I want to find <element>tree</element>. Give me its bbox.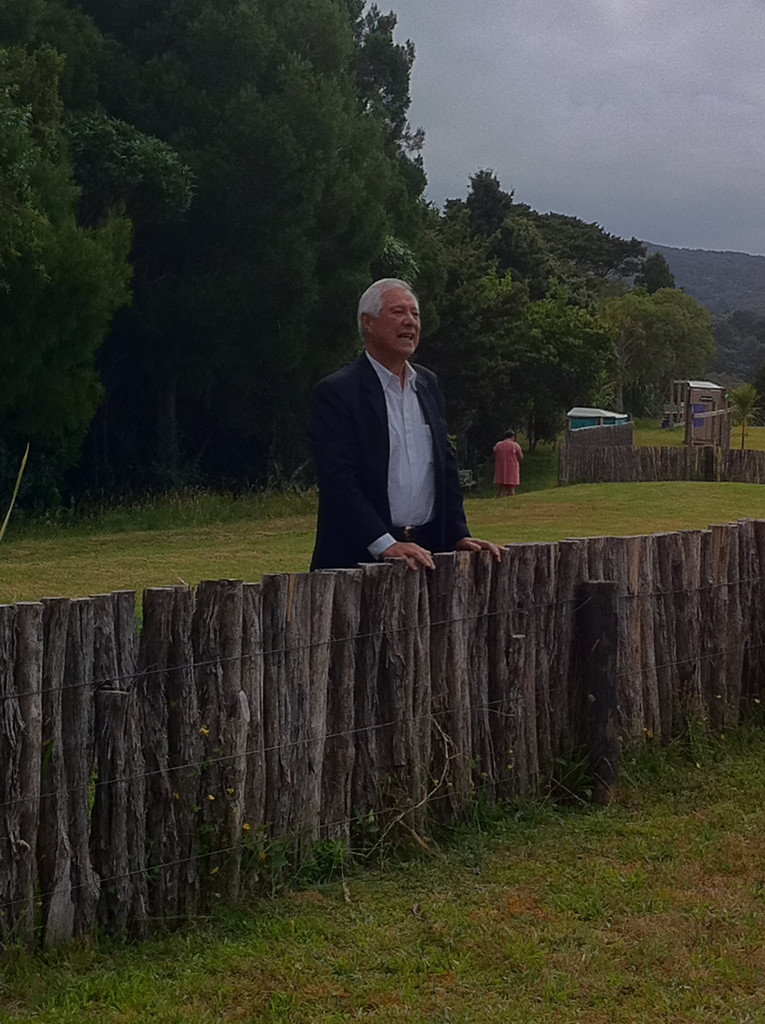
BBox(421, 174, 730, 451).
